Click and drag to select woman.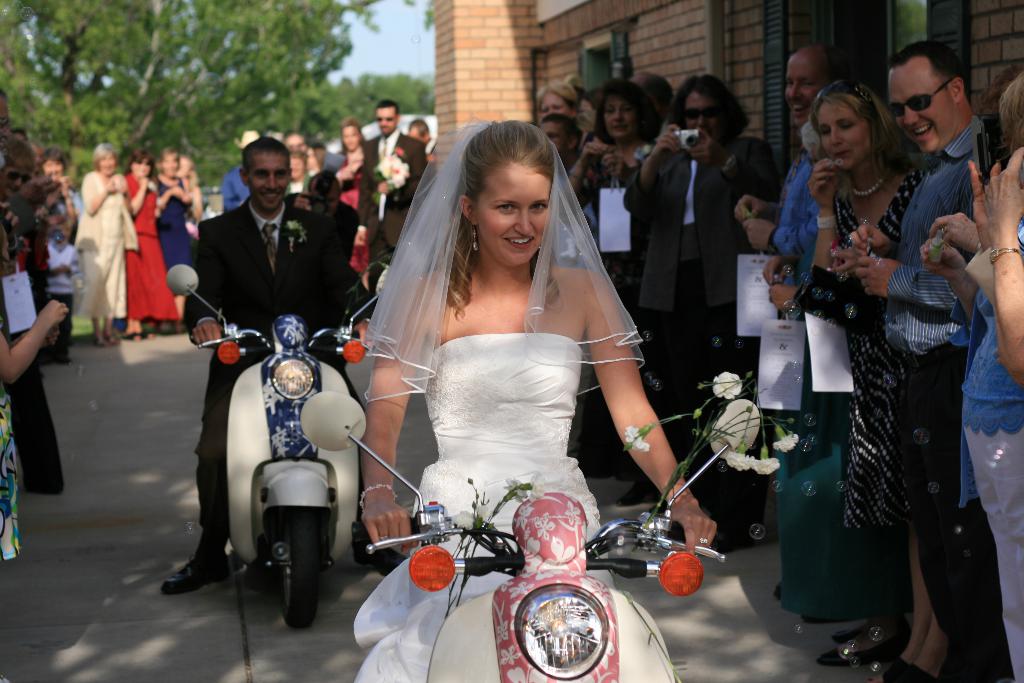
Selection: [x1=305, y1=146, x2=326, y2=175].
